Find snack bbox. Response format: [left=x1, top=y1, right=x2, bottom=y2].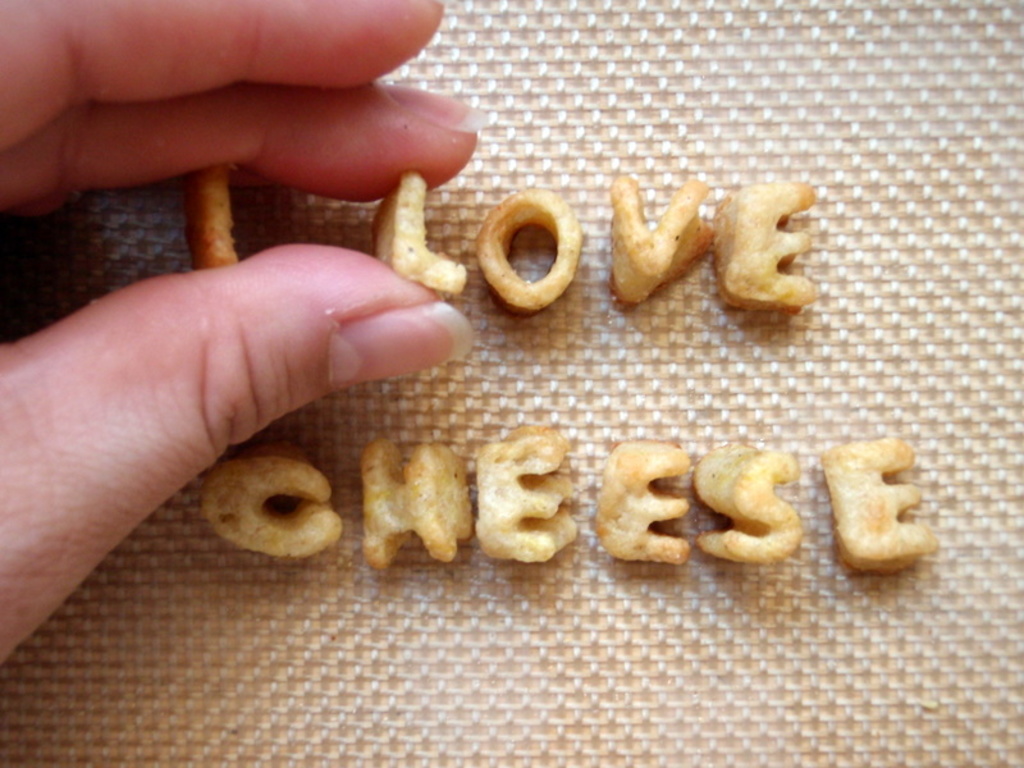
[left=703, top=448, right=815, bottom=570].
